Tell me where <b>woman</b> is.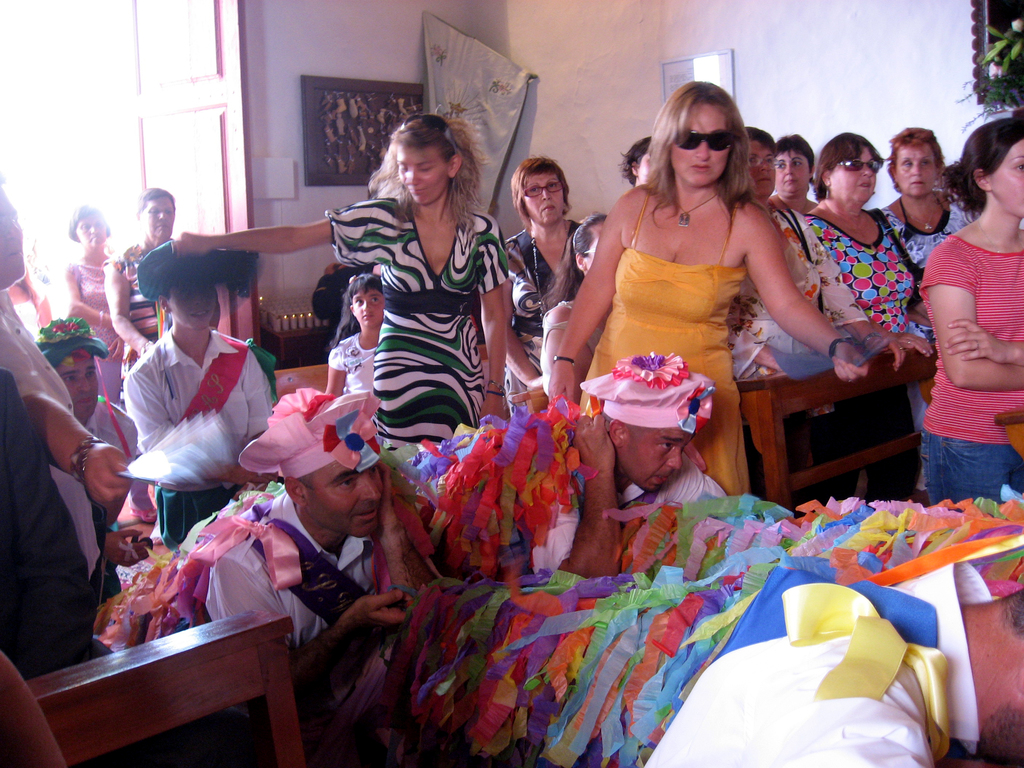
<b>woman</b> is at {"left": 104, "top": 191, "right": 221, "bottom": 367}.
